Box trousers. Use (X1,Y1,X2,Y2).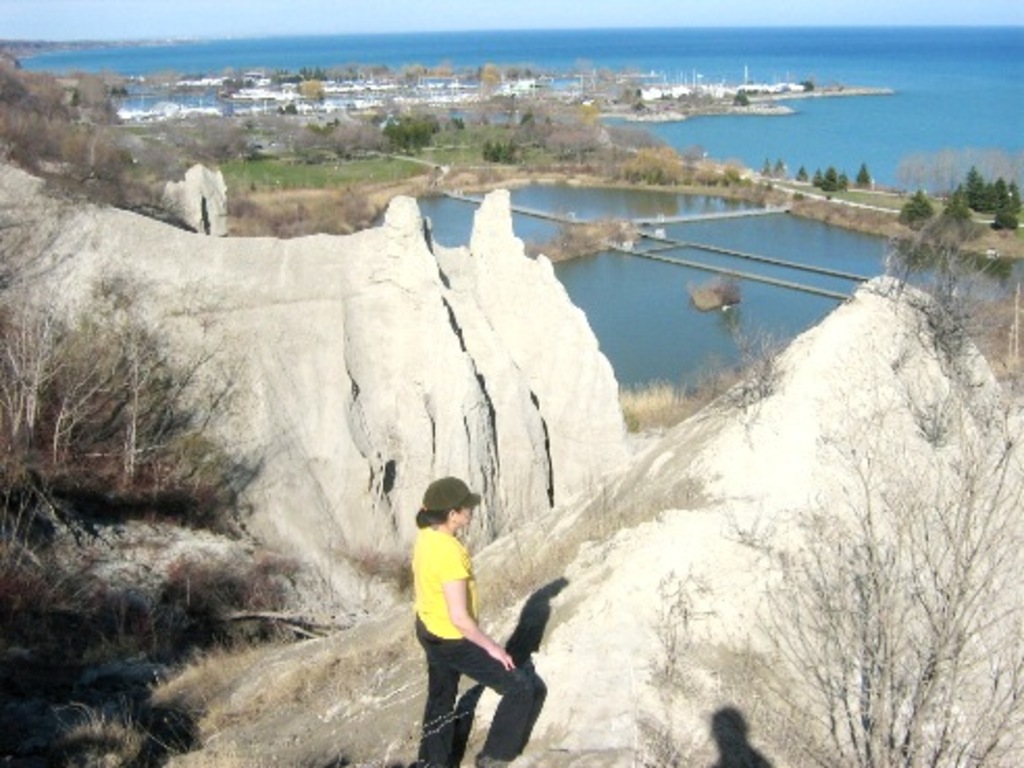
(414,626,529,766).
